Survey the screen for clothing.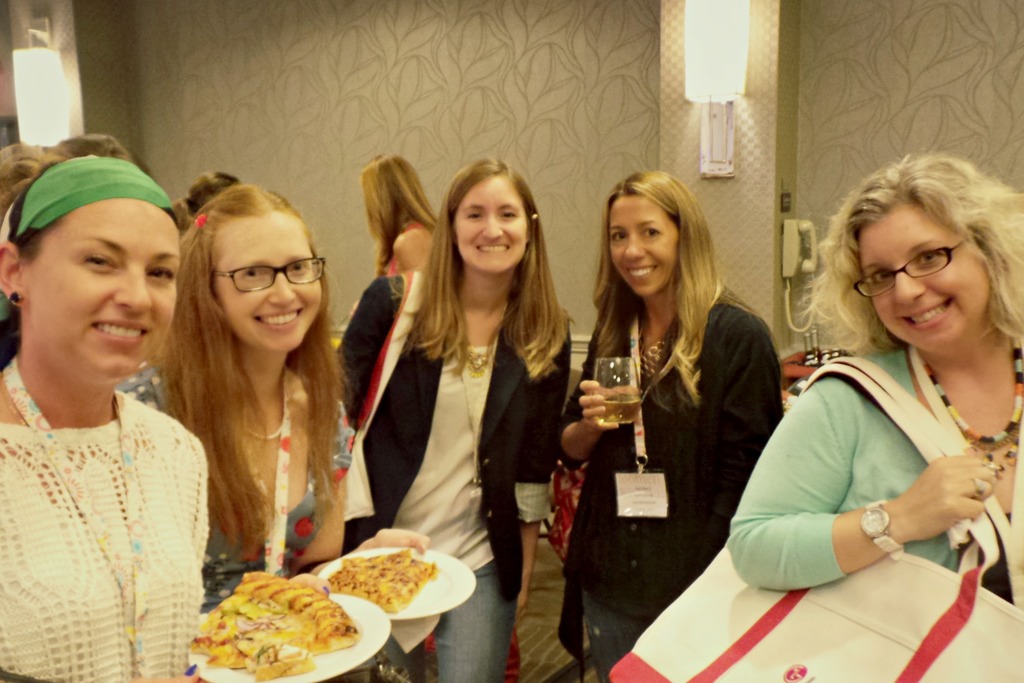
Survey found: Rect(0, 394, 212, 682).
